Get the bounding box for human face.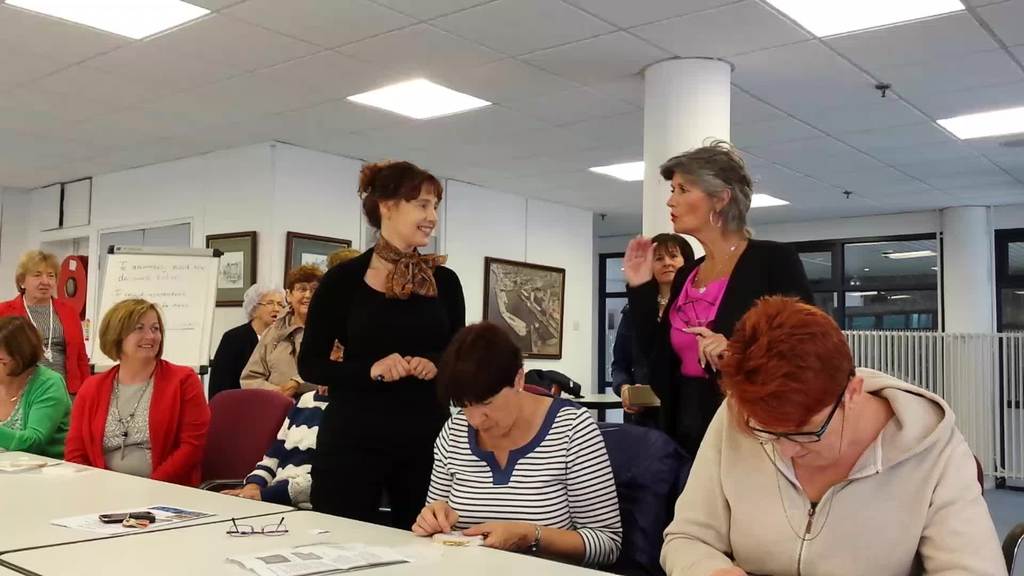
[25, 266, 56, 302].
